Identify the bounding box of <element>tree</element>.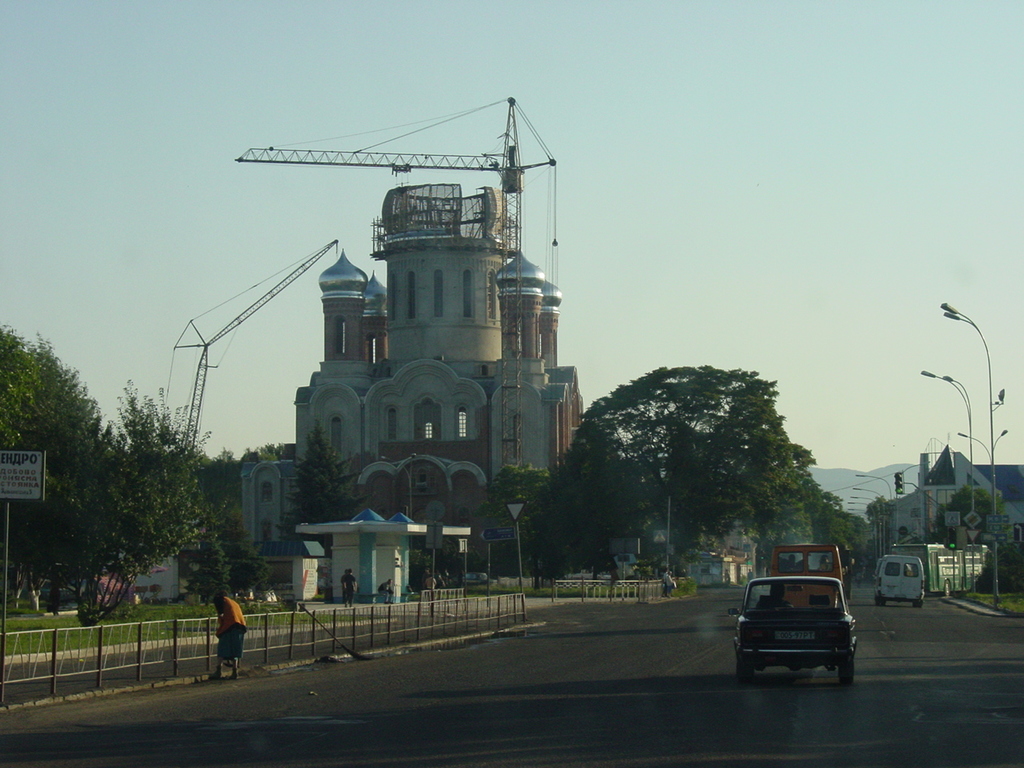
bbox(865, 494, 897, 570).
